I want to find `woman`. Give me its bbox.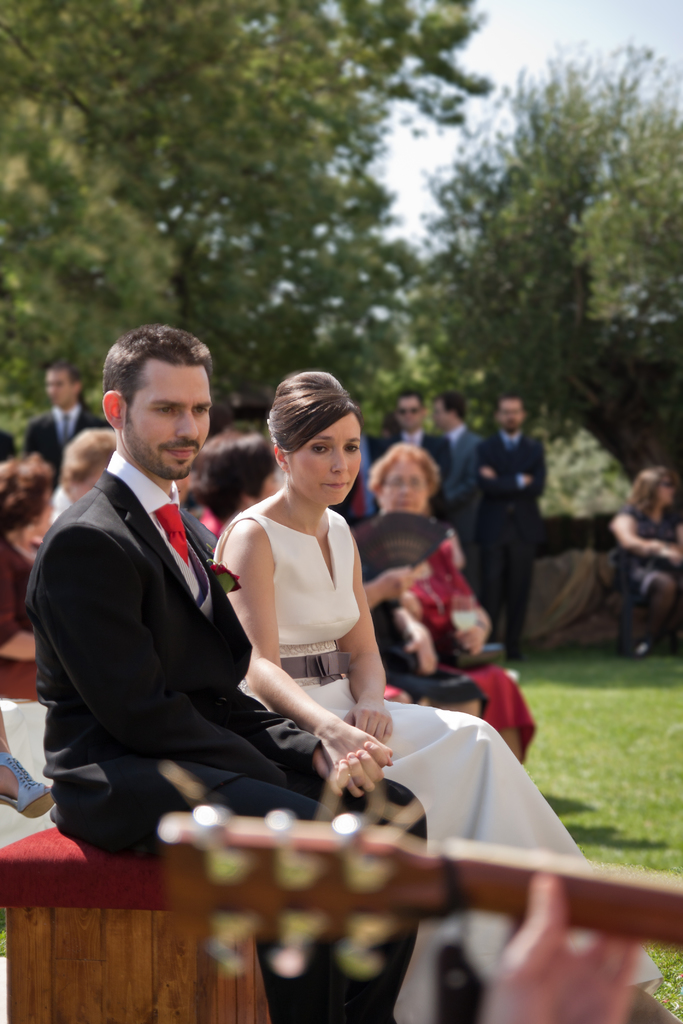
(607, 463, 682, 669).
